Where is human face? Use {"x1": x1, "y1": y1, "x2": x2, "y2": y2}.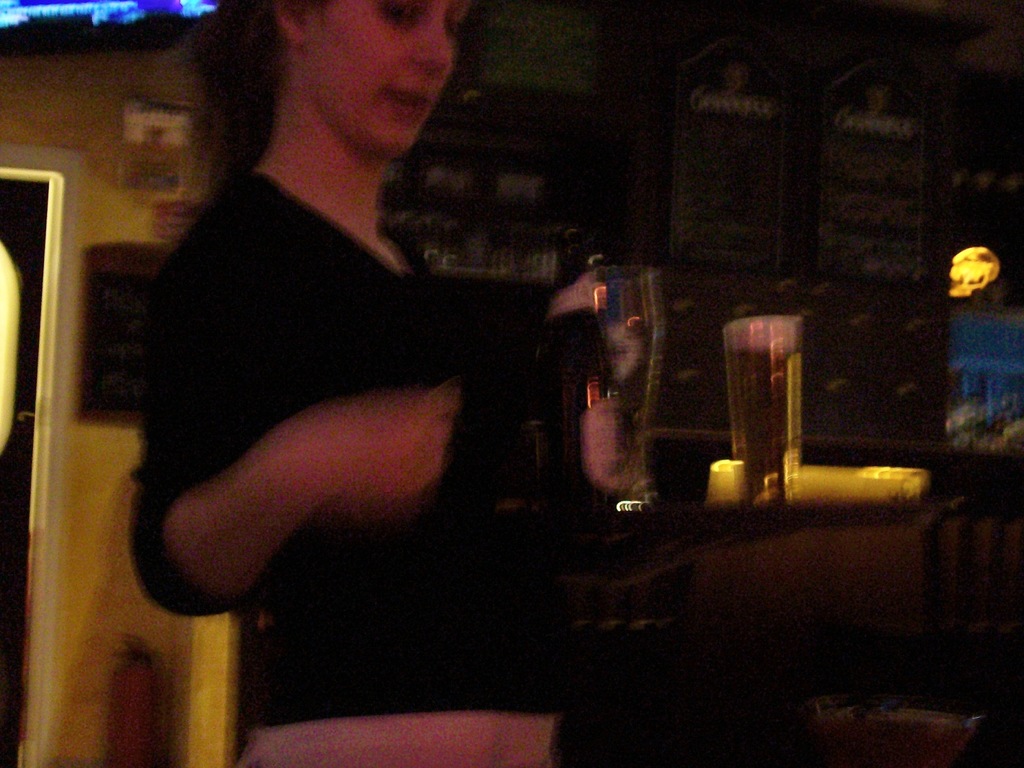
{"x1": 293, "y1": 0, "x2": 470, "y2": 150}.
